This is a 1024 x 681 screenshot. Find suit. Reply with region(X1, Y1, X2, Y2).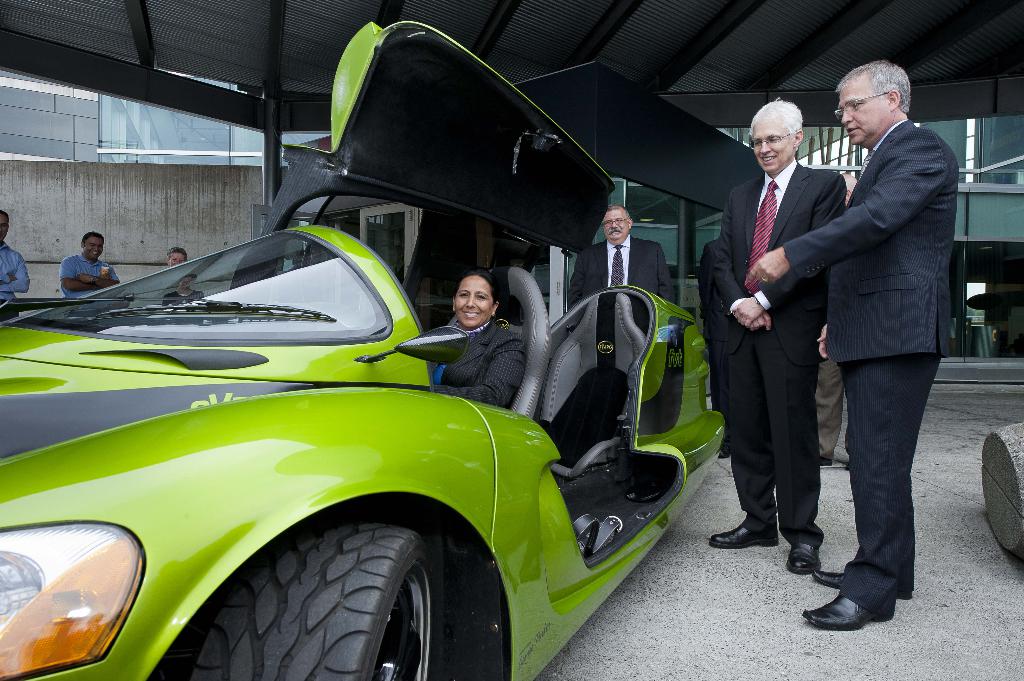
region(797, 79, 959, 598).
